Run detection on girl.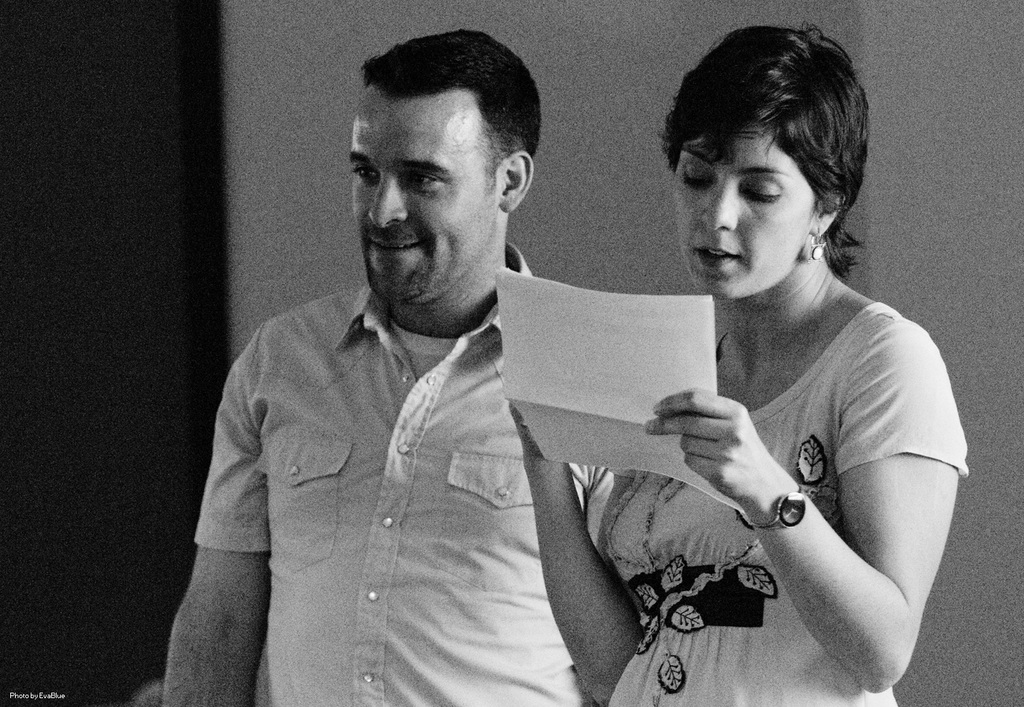
Result: (541, 34, 982, 700).
